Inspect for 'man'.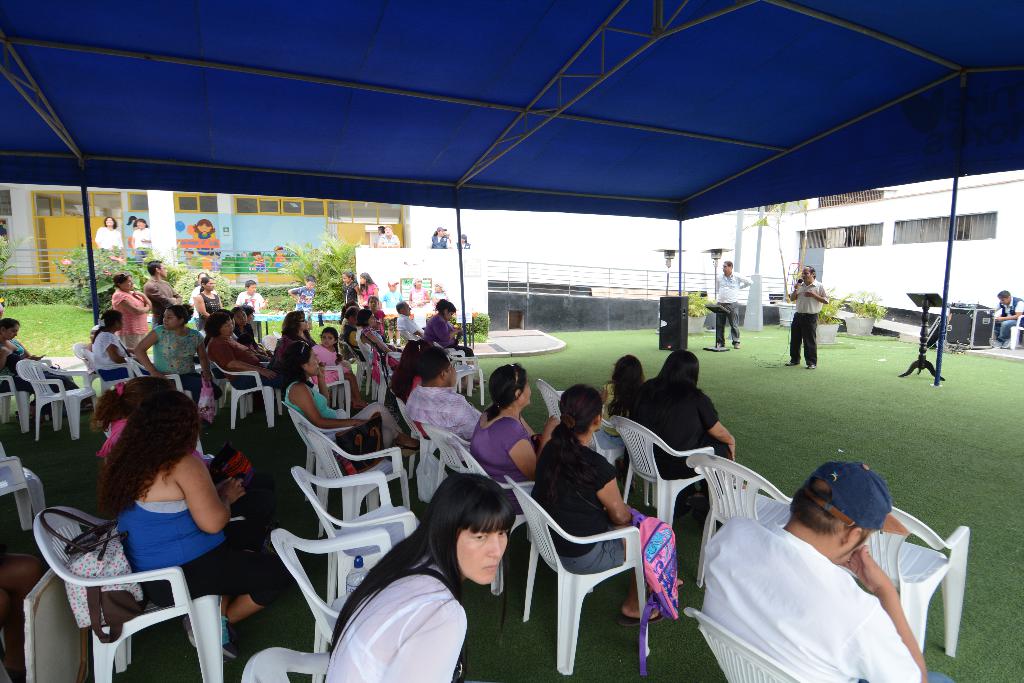
Inspection: [x1=788, y1=260, x2=827, y2=373].
